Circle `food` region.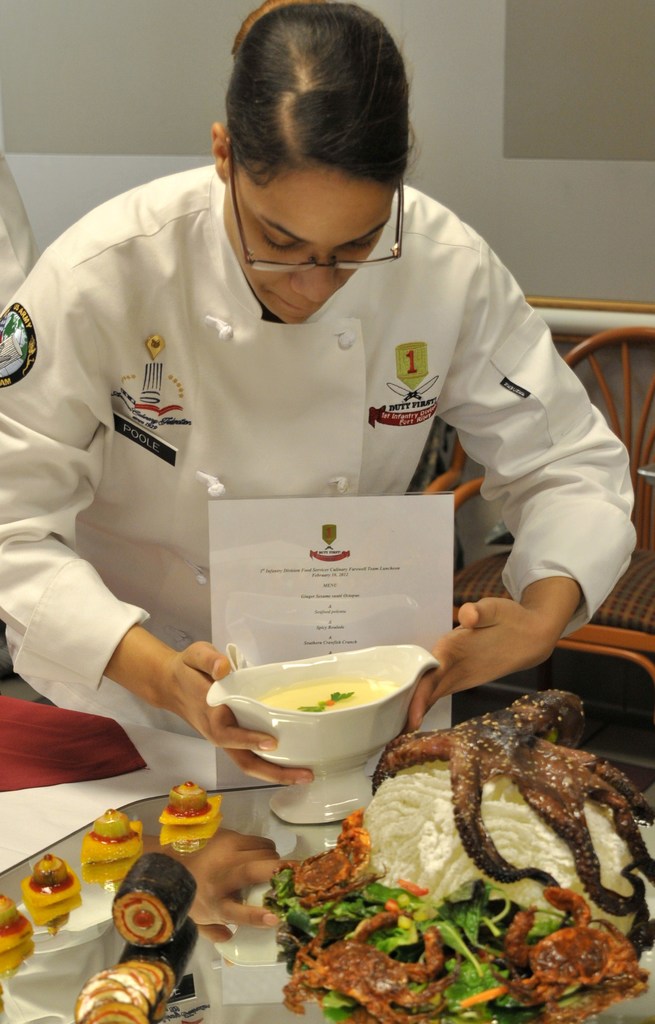
Region: left=112, top=852, right=200, bottom=947.
